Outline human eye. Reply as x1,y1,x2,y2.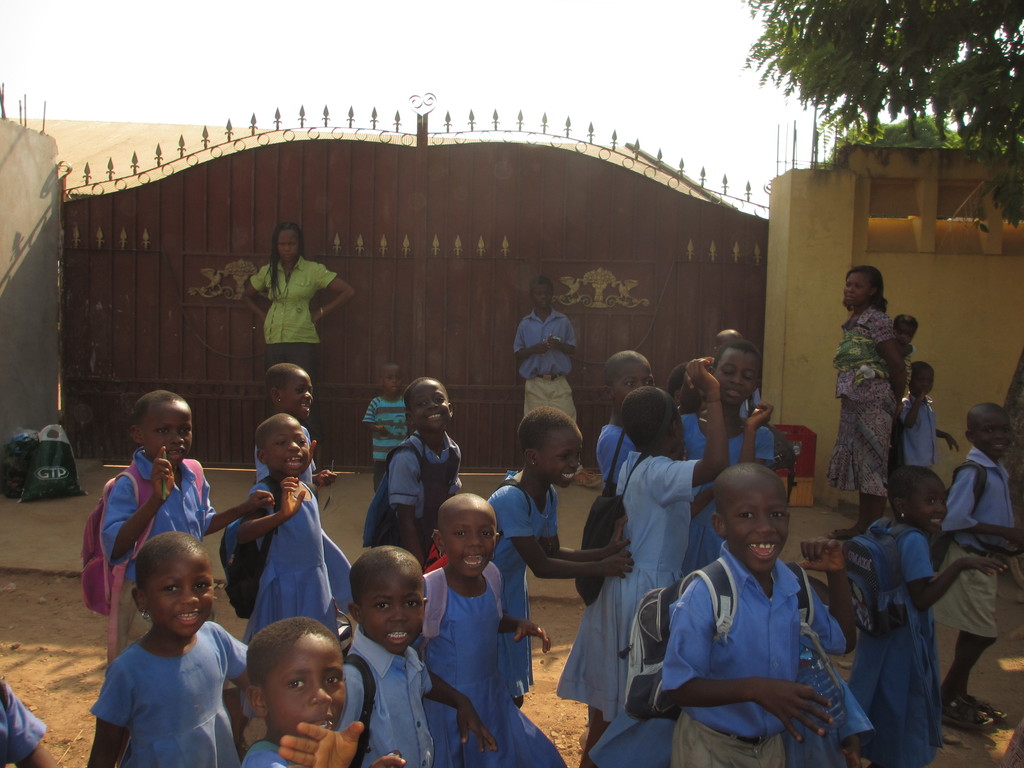
479,527,490,538.
